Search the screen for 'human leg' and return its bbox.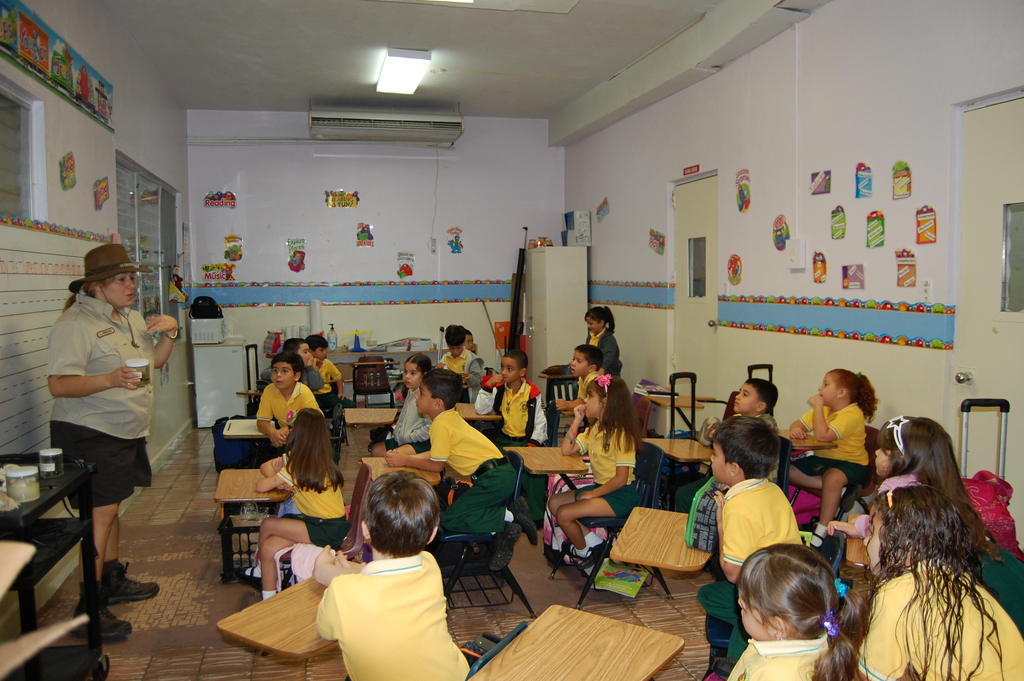
Found: detection(235, 516, 317, 578).
